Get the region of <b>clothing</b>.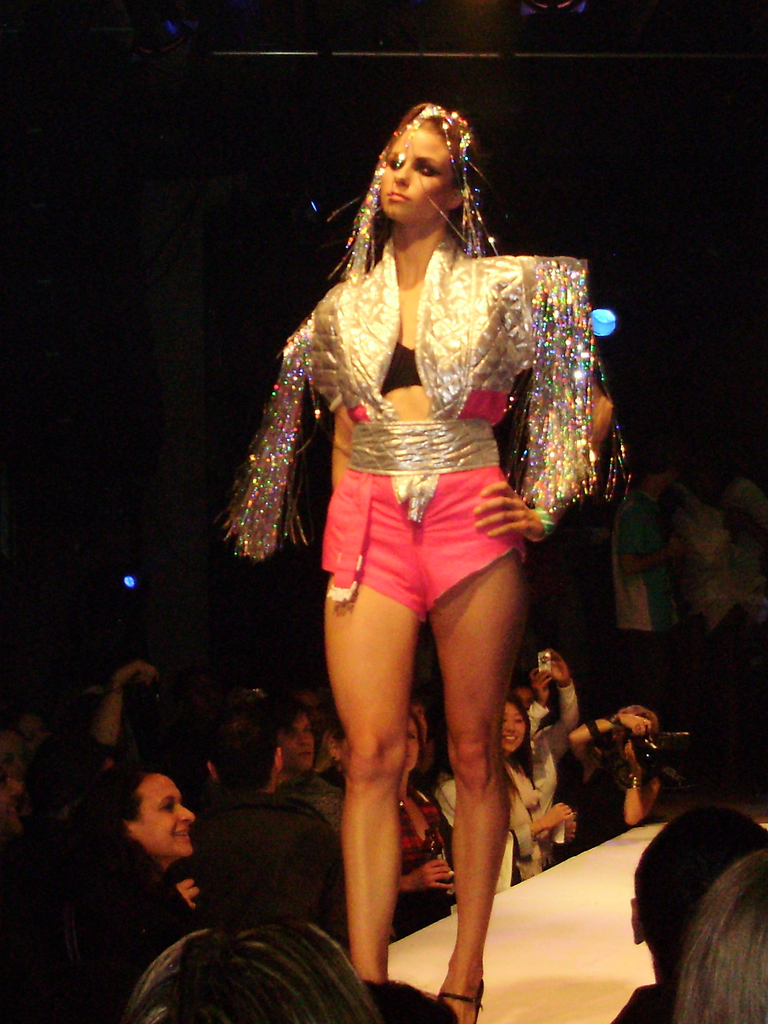
257:204:584:678.
